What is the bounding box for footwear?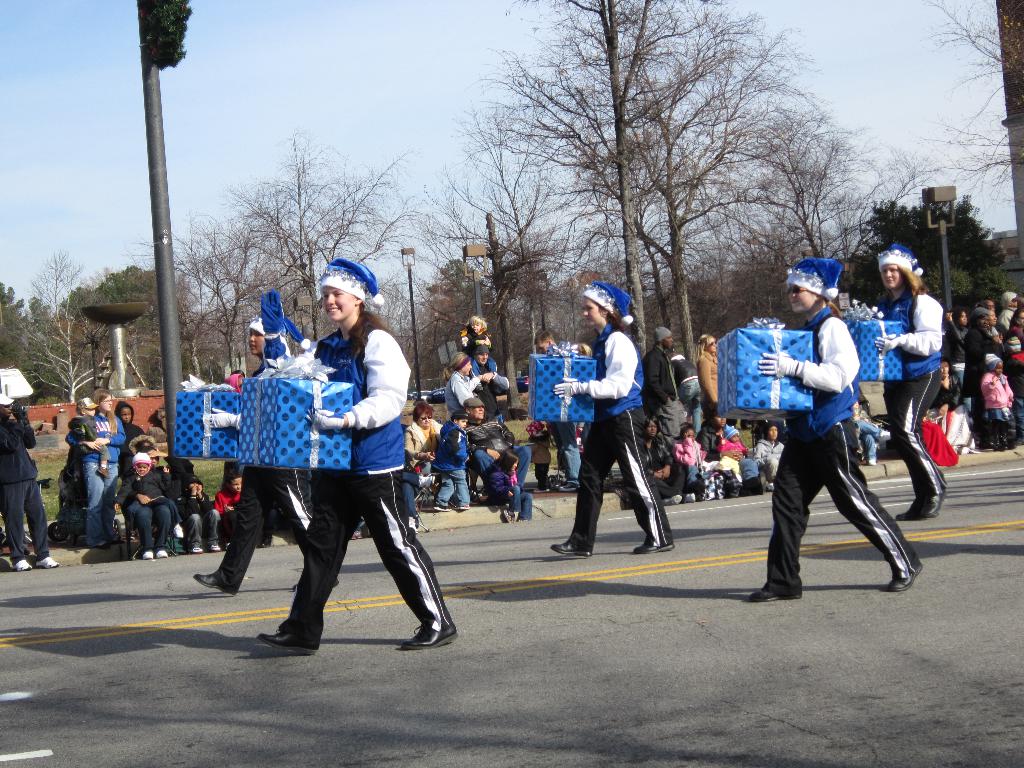
crop(922, 486, 949, 521).
